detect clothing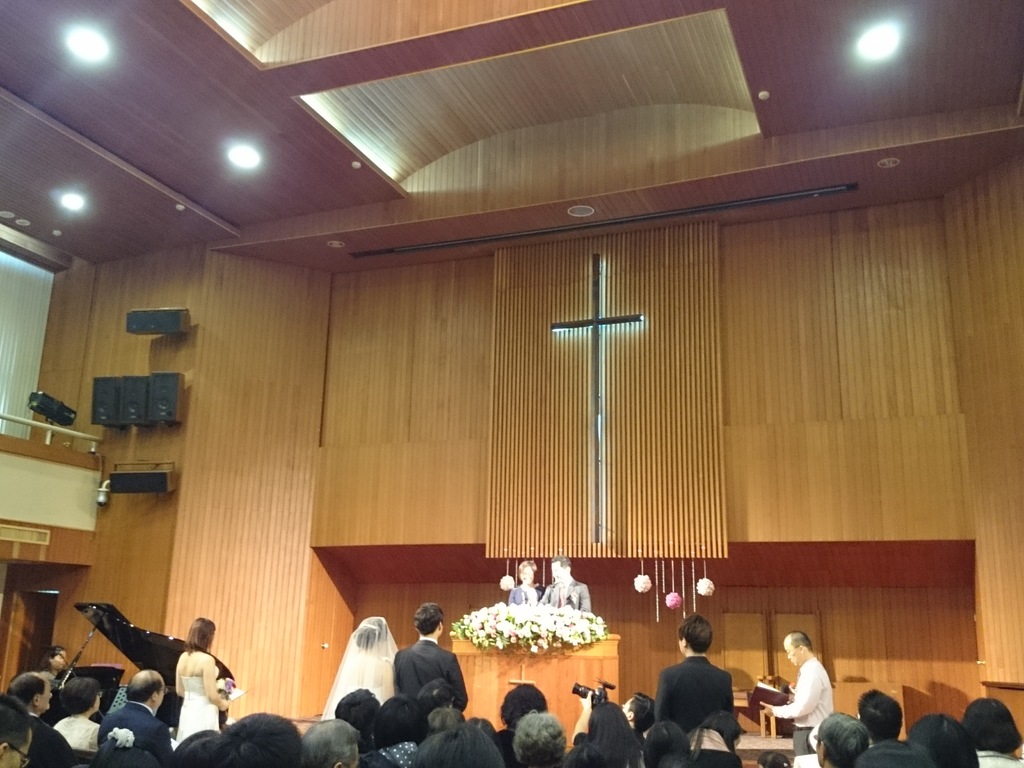
[x1=22, y1=719, x2=77, y2=767]
